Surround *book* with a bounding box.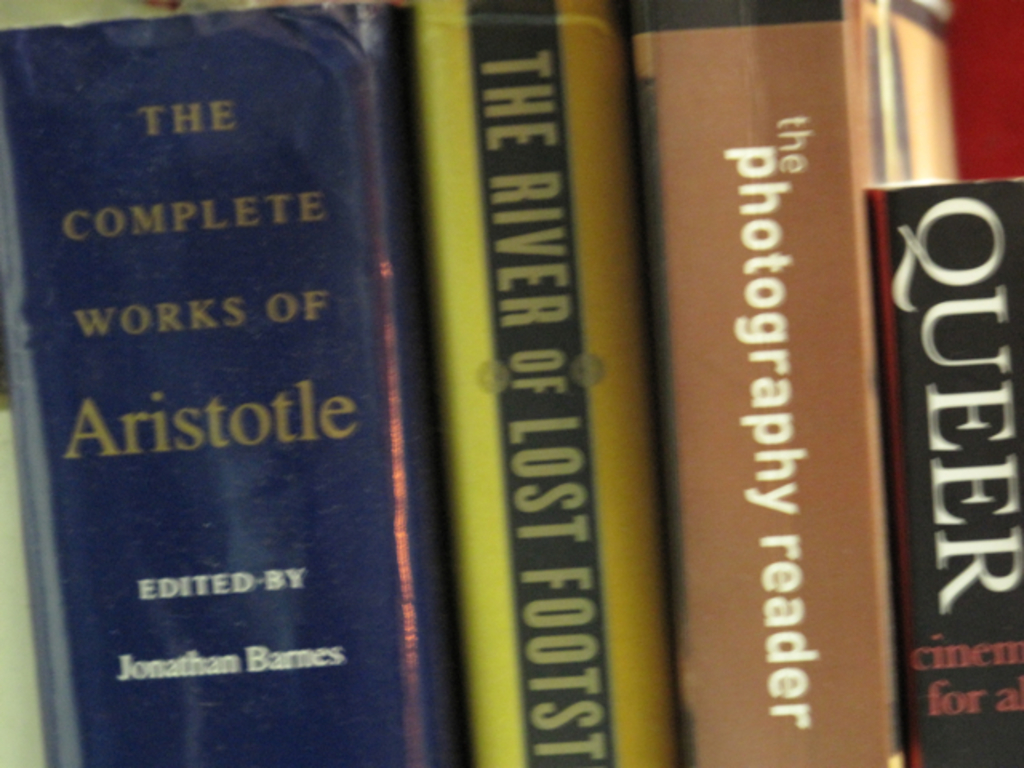
[left=413, top=0, right=680, bottom=766].
